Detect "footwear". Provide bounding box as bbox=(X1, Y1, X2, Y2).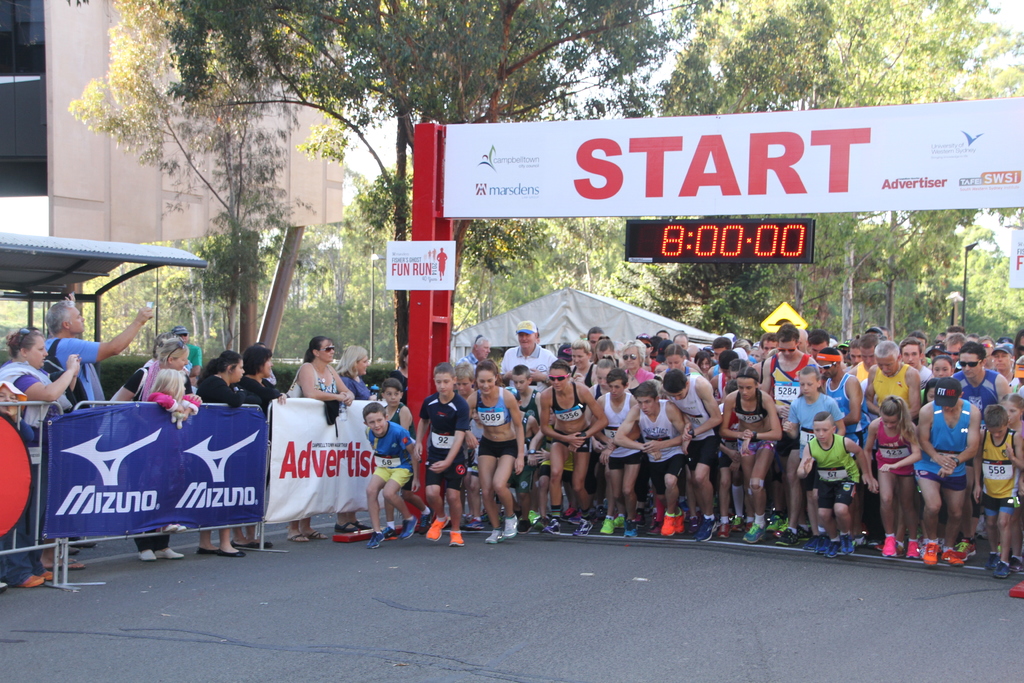
bbox=(383, 527, 396, 541).
